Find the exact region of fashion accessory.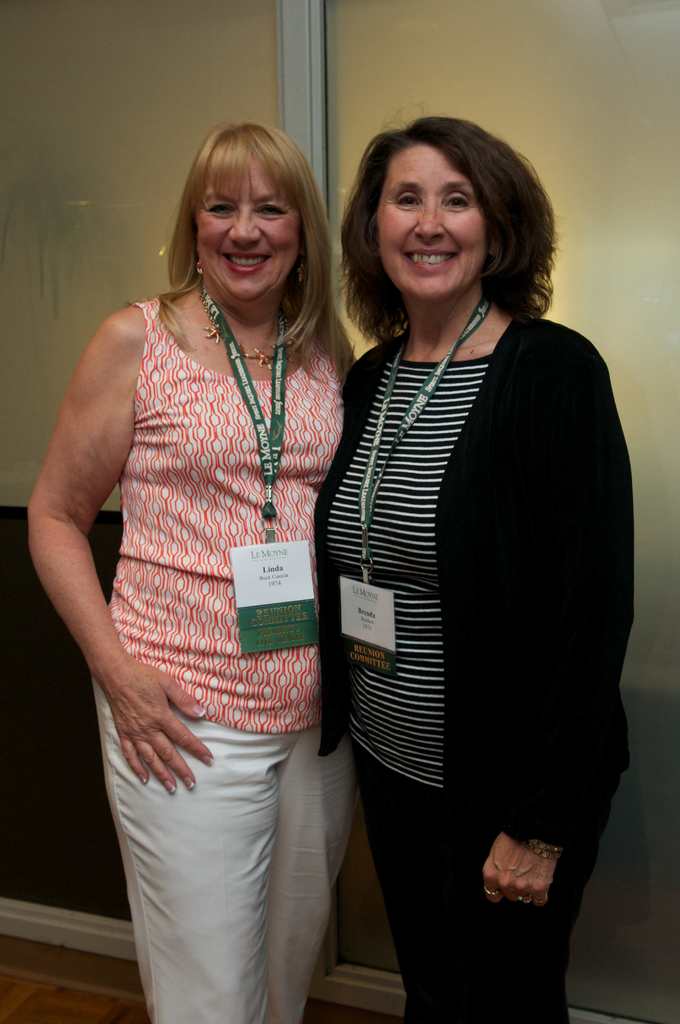
Exact region: 514:892:534:906.
